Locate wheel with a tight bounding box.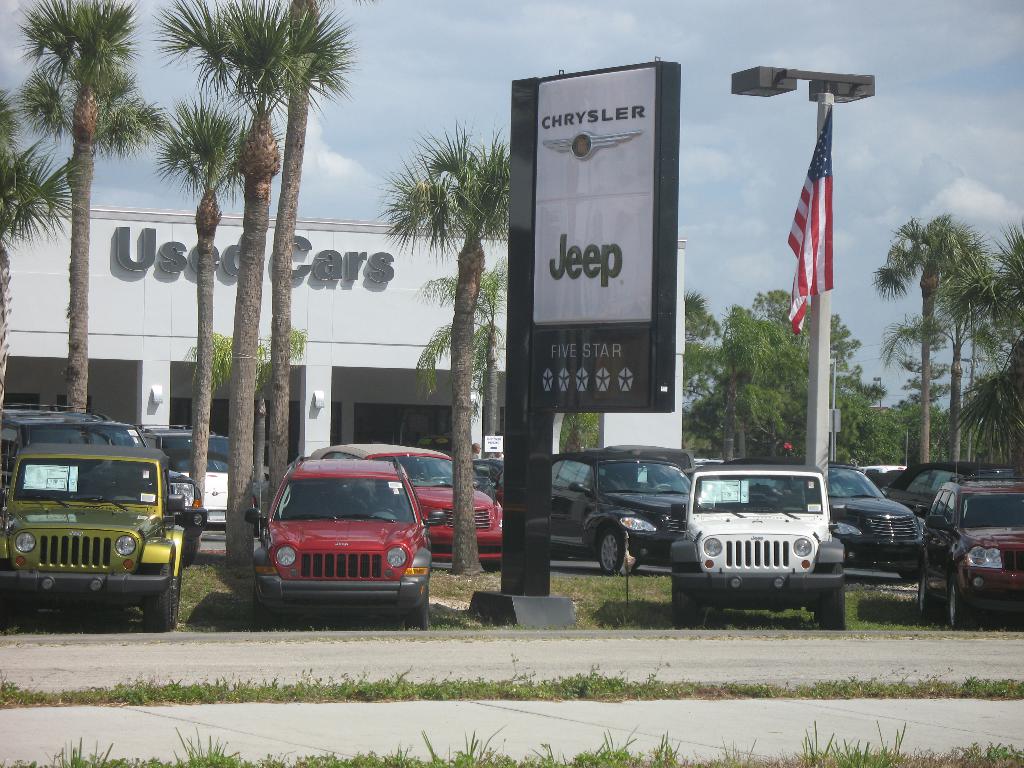
{"x1": 139, "y1": 559, "x2": 188, "y2": 637}.
